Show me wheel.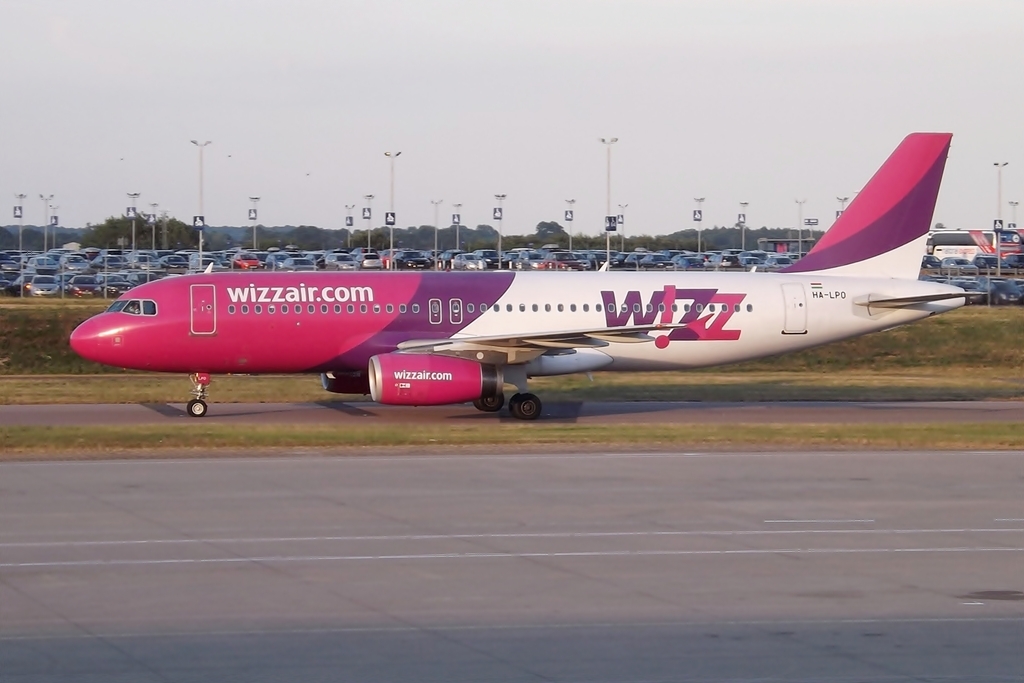
wheel is here: (left=473, top=391, right=506, bottom=411).
